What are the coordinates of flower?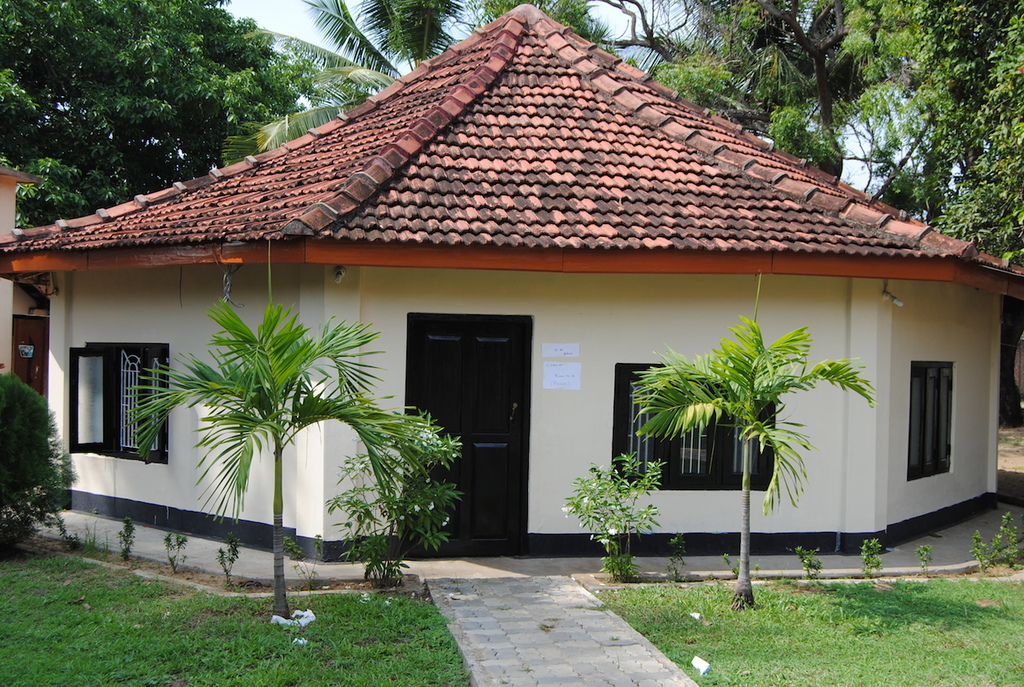
bbox(447, 517, 448, 521).
